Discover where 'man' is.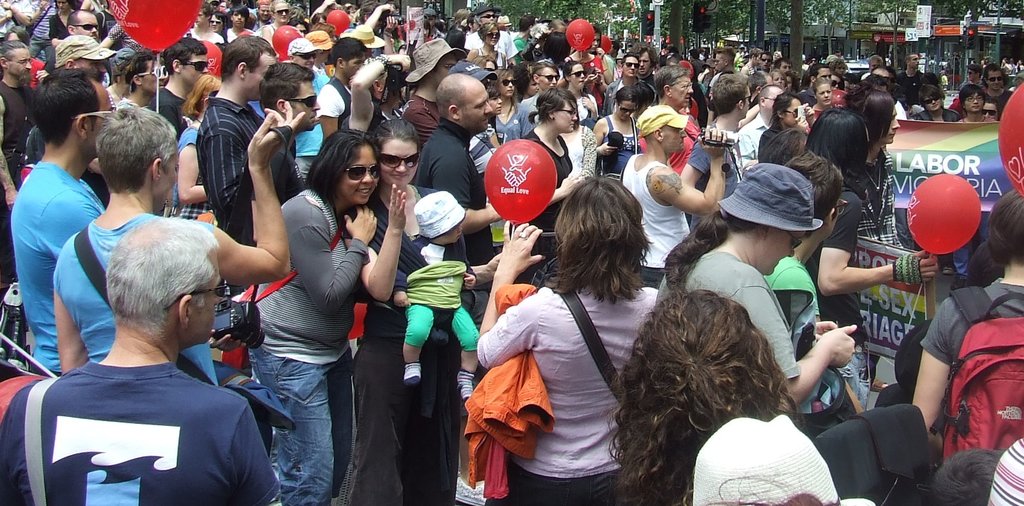
Discovered at bbox(659, 80, 770, 220).
